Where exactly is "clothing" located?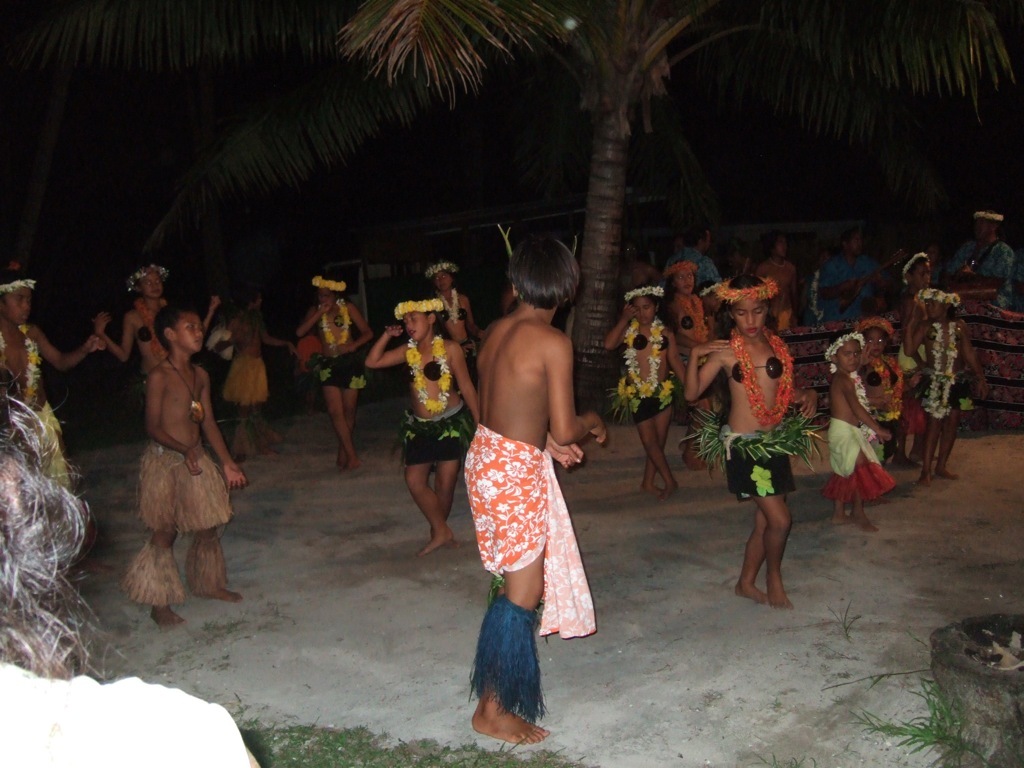
Its bounding box is 0 657 258 767.
